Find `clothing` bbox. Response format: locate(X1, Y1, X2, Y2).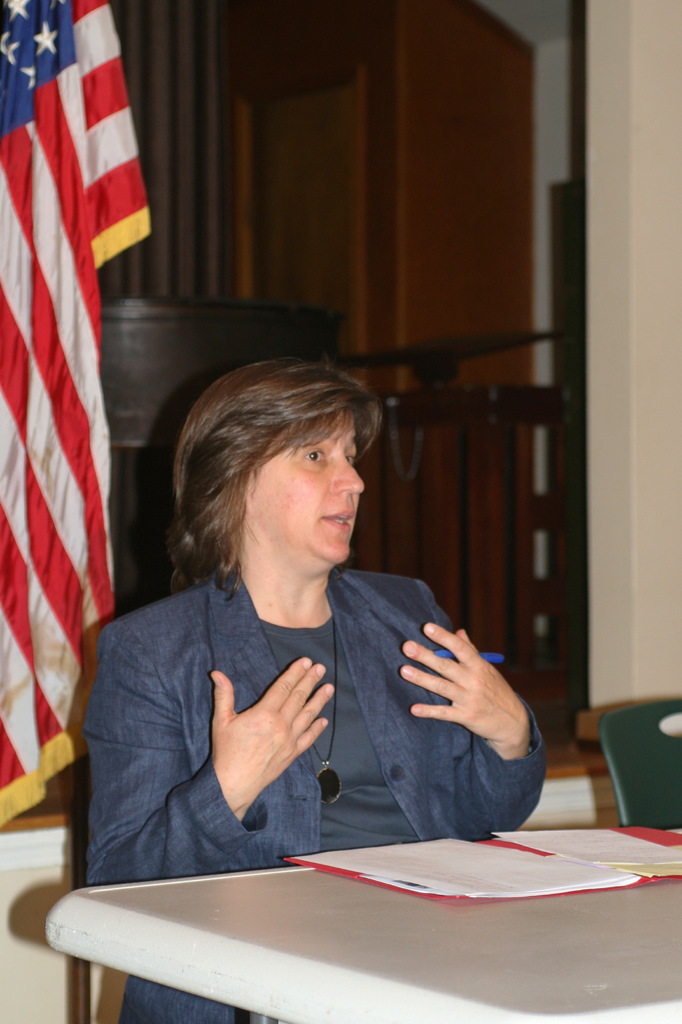
locate(98, 513, 543, 884).
